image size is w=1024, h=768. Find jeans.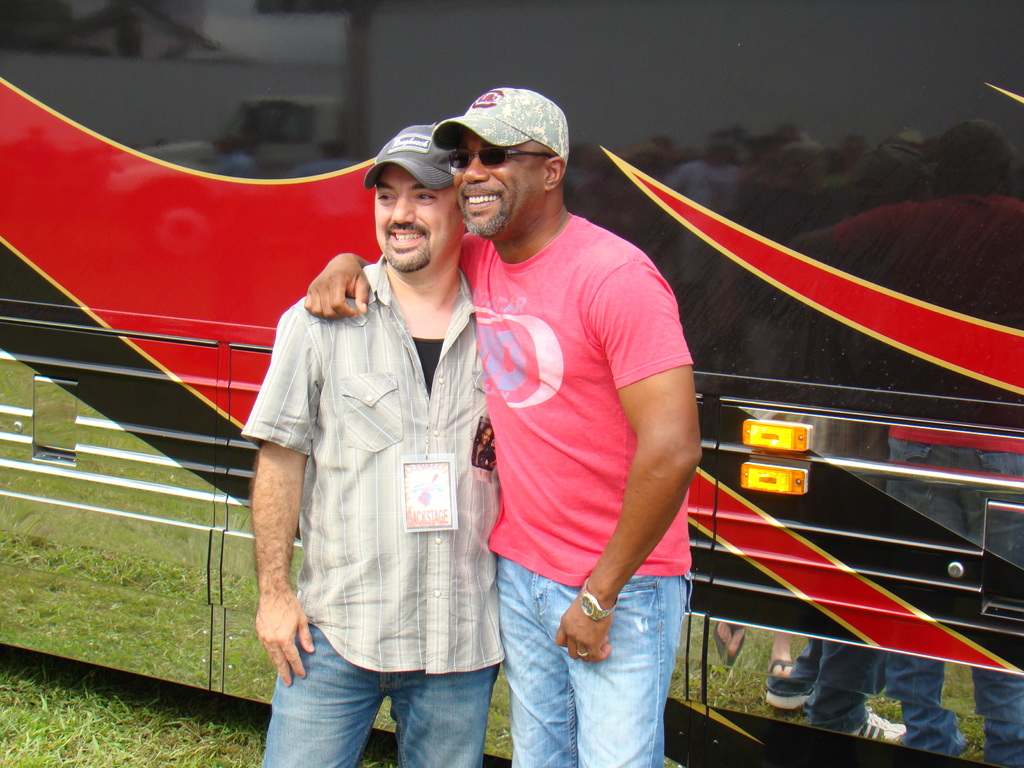
rect(497, 553, 692, 767).
